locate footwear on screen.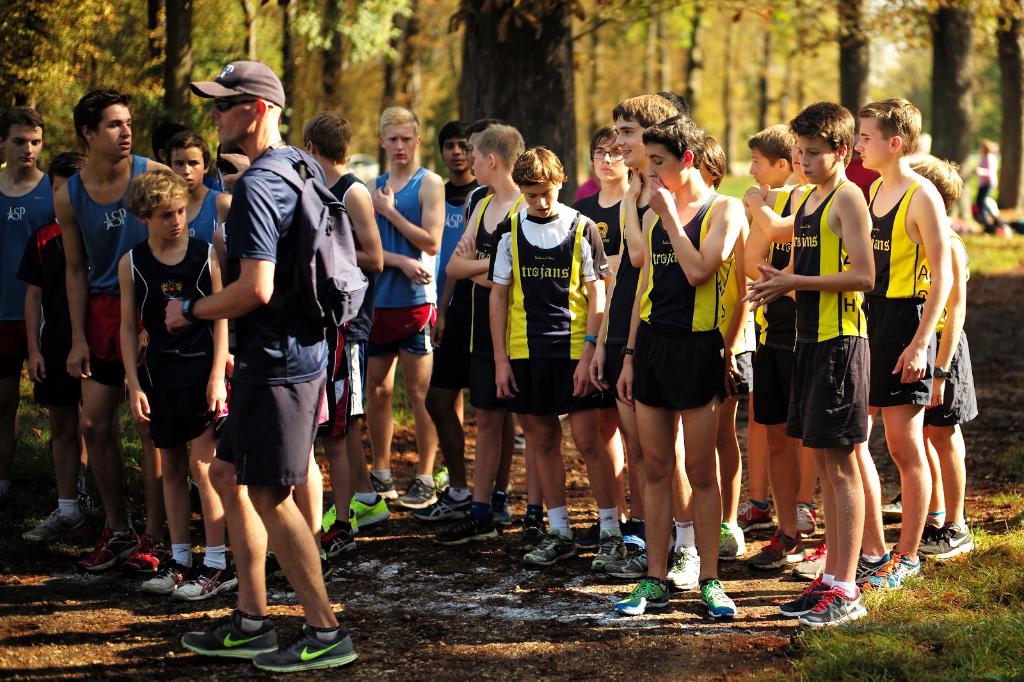
On screen at locate(79, 524, 141, 569).
